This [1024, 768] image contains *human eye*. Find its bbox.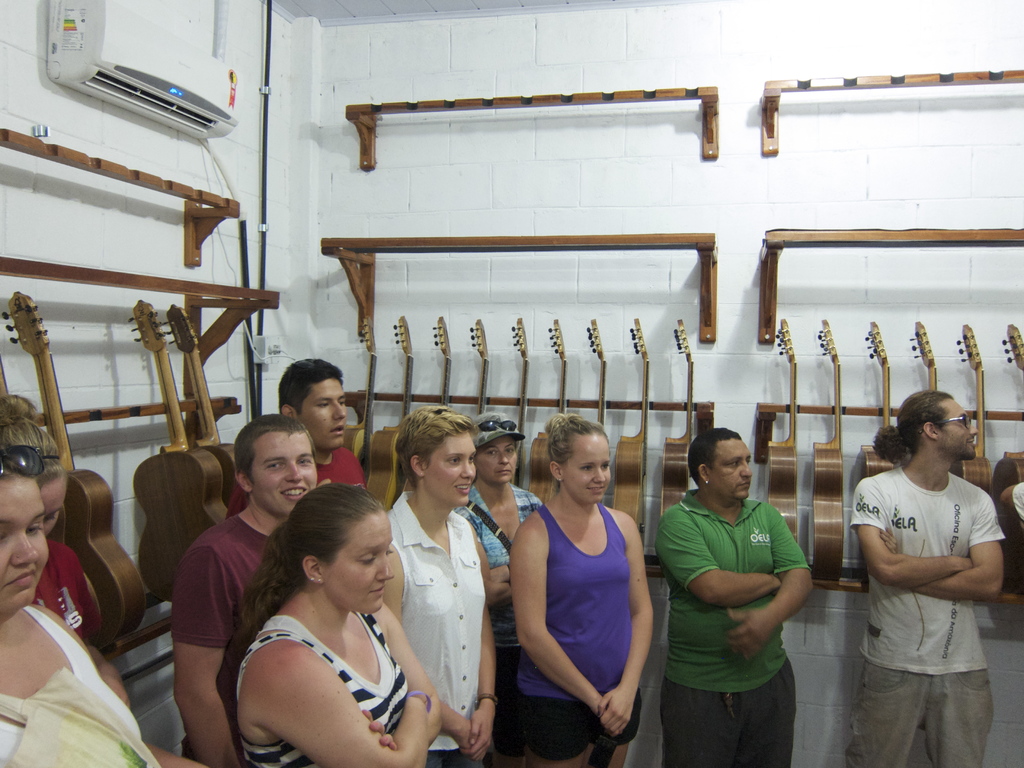
{"left": 579, "top": 463, "right": 593, "bottom": 472}.
